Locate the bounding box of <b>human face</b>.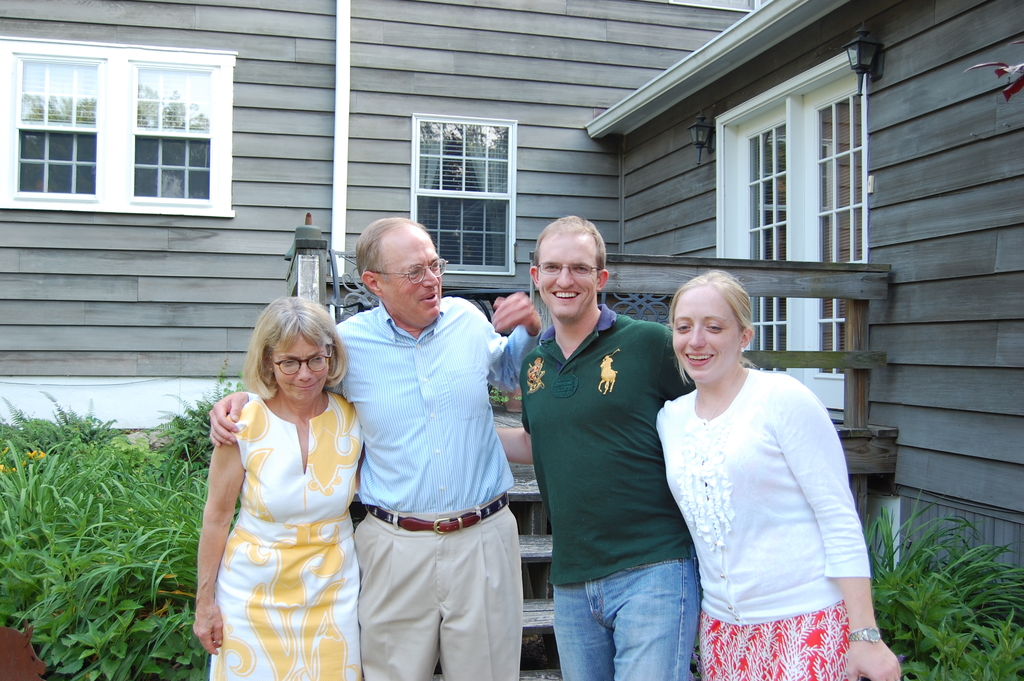
Bounding box: left=273, top=341, right=329, bottom=402.
